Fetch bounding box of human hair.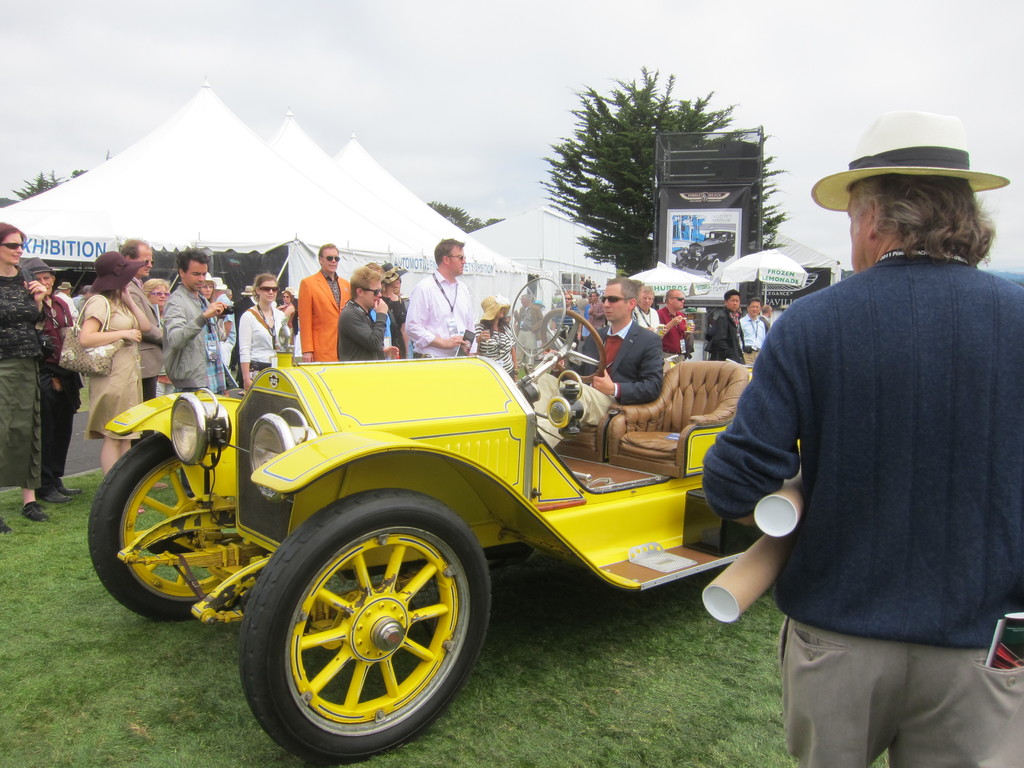
Bbox: [left=609, top=275, right=637, bottom=313].
